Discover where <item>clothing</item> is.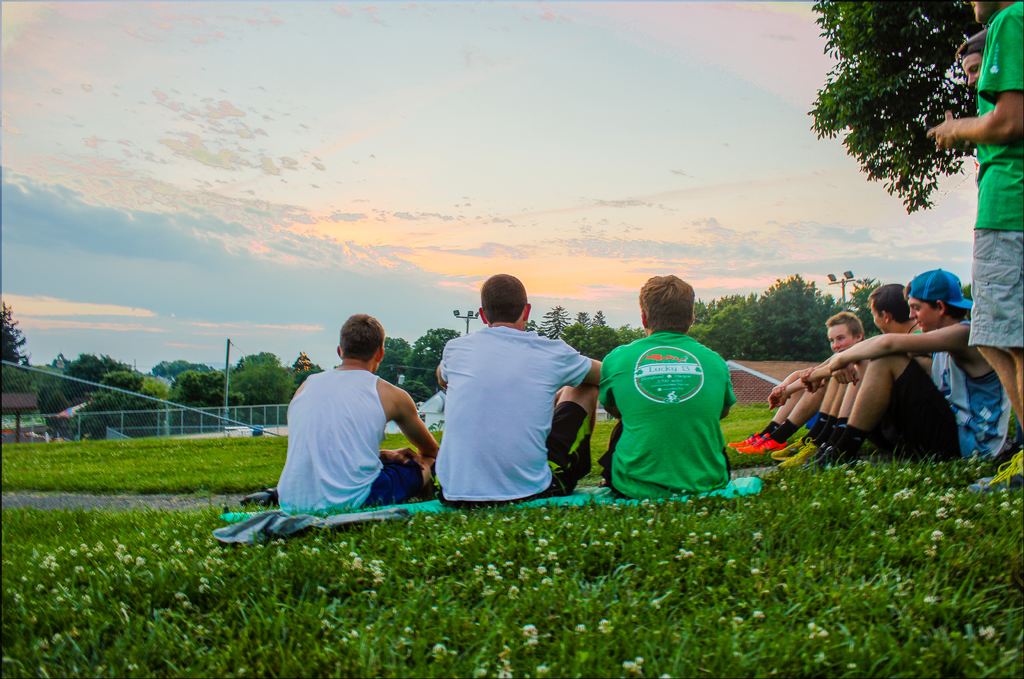
Discovered at <bbox>895, 321, 1010, 459</bbox>.
